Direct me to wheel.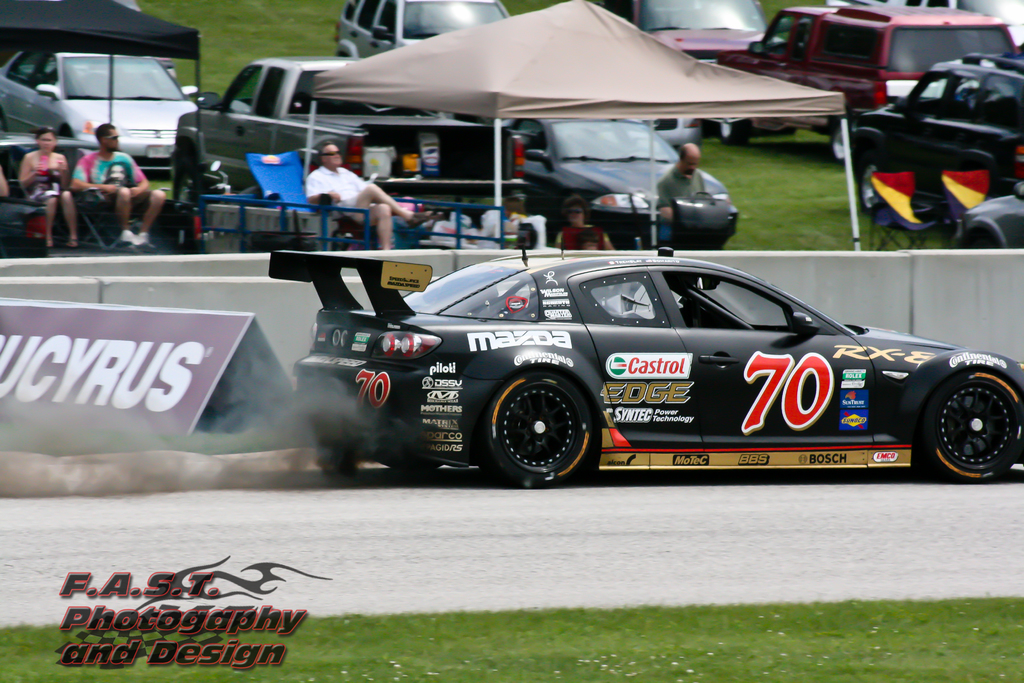
Direction: <bbox>834, 124, 850, 165</bbox>.
